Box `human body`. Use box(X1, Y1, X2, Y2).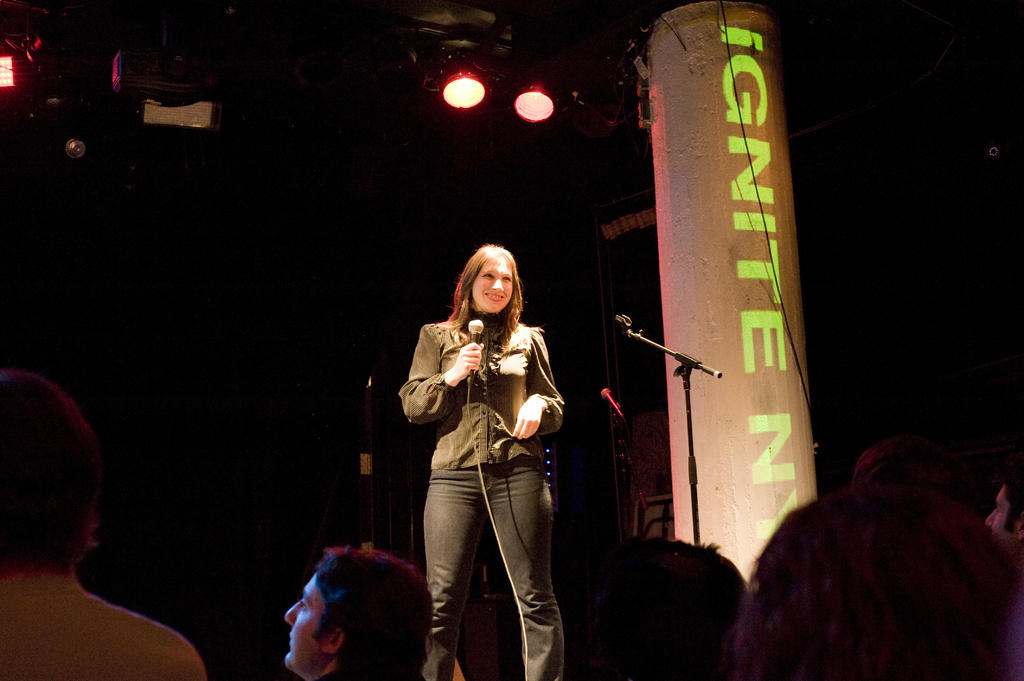
box(0, 367, 207, 680).
